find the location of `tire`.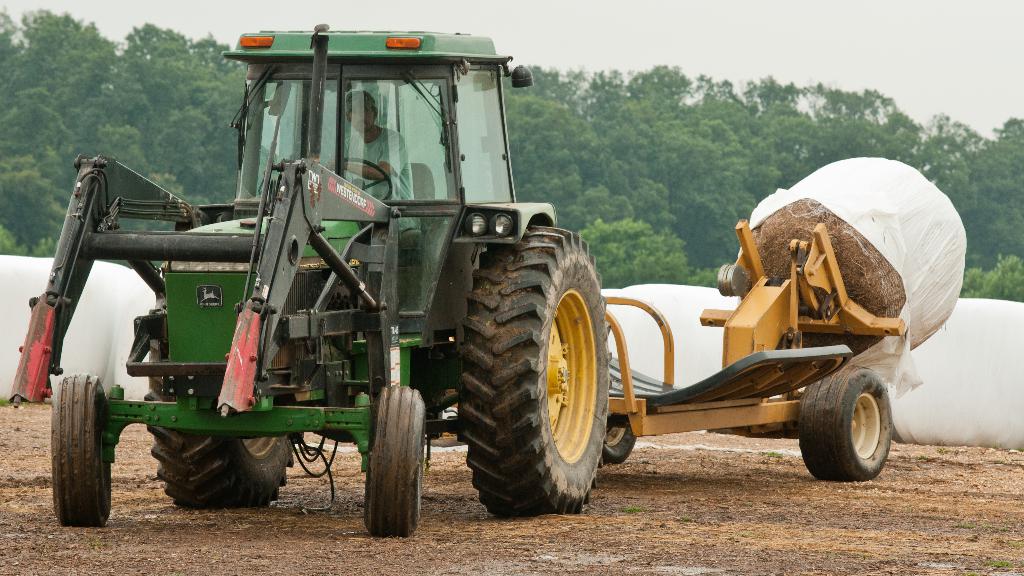
Location: <box>460,227,612,516</box>.
